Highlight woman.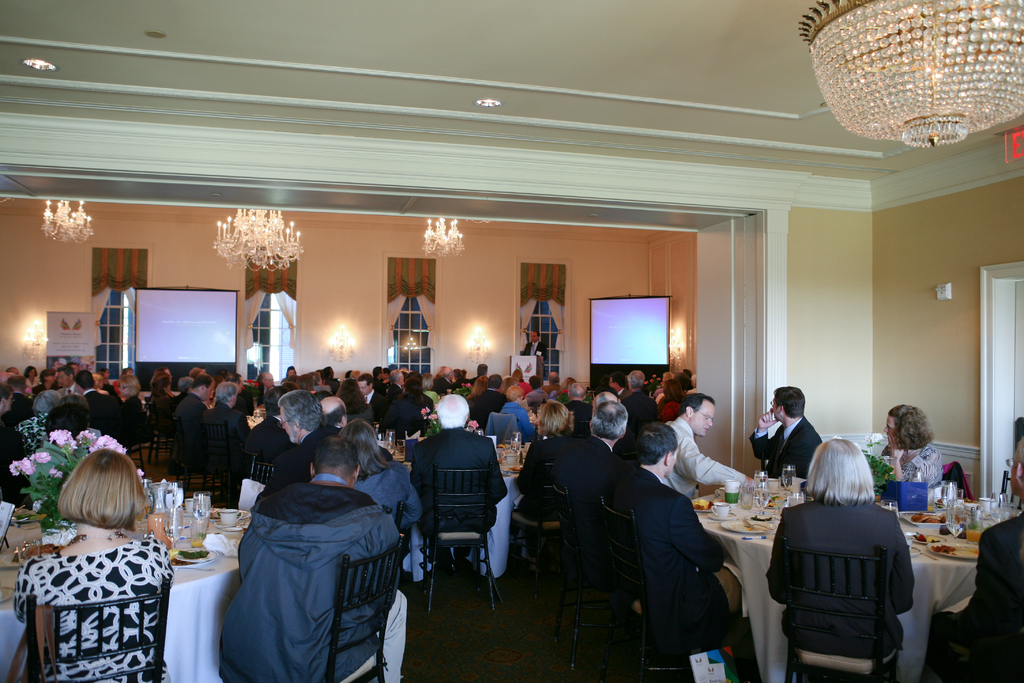
Highlighted region: (x1=777, y1=433, x2=932, y2=682).
